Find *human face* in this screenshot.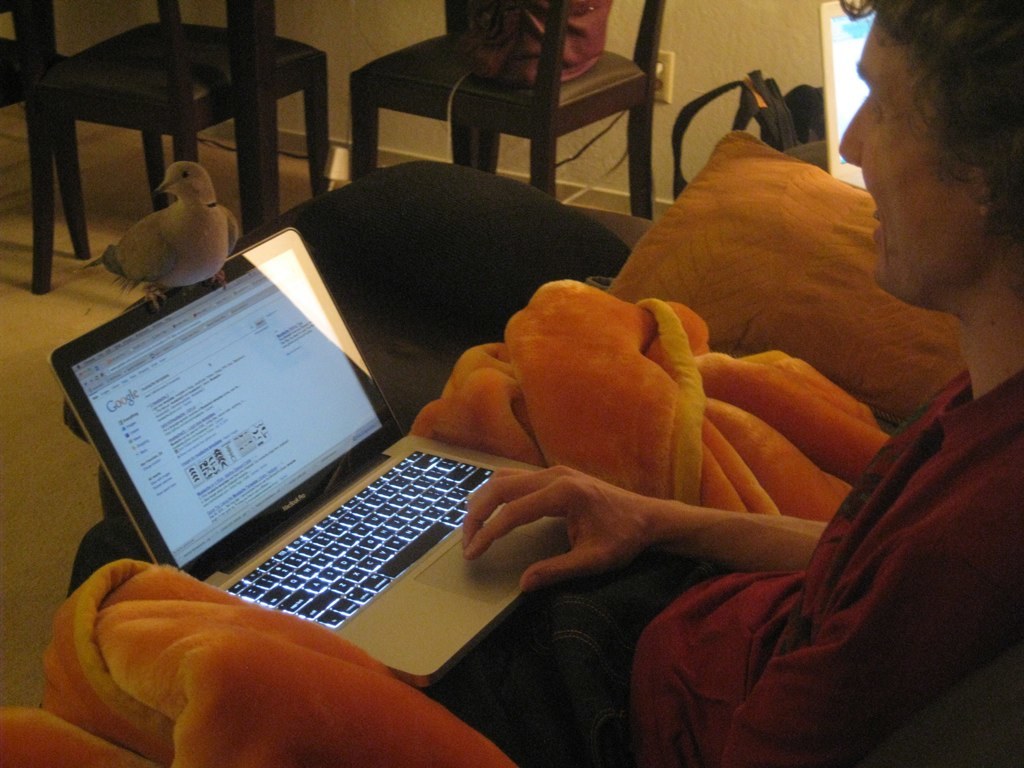
The bounding box for *human face* is left=840, top=18, right=975, bottom=292.
